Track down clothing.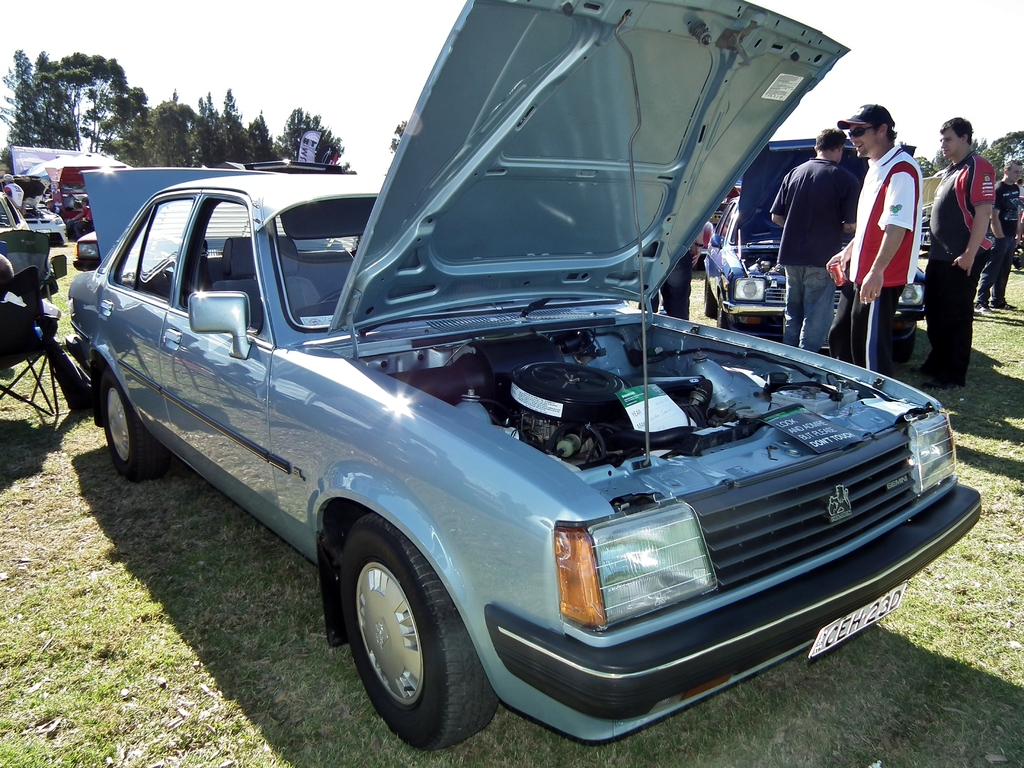
Tracked to bbox=[650, 237, 705, 317].
